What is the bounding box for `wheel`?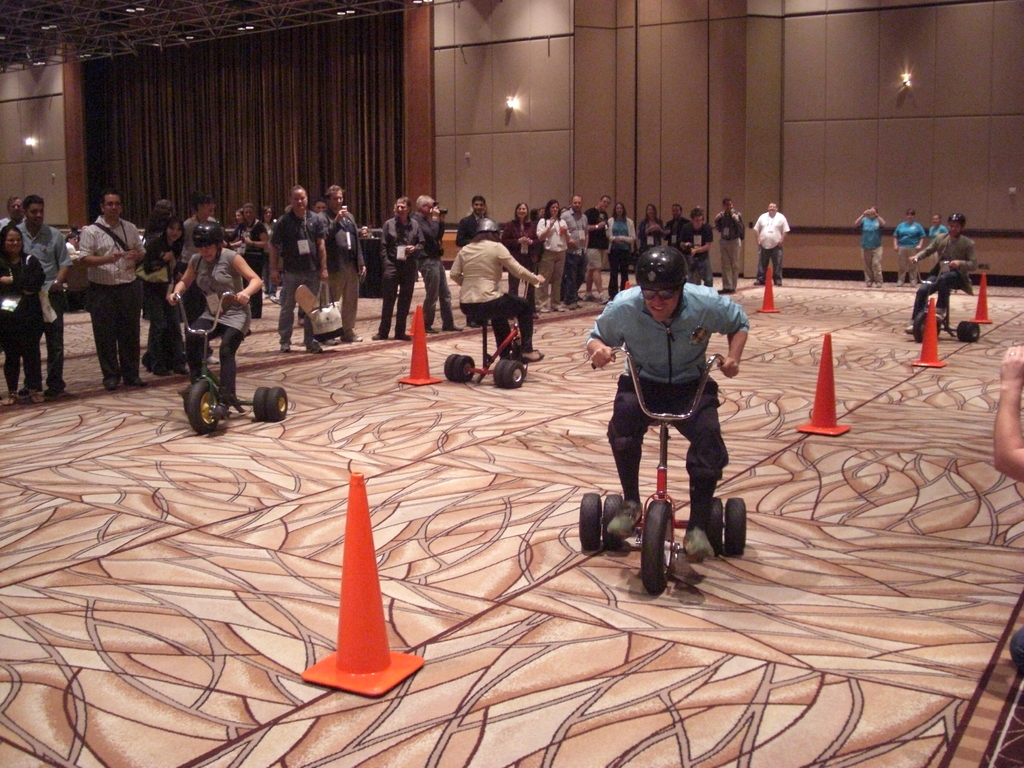
(641,499,671,595).
